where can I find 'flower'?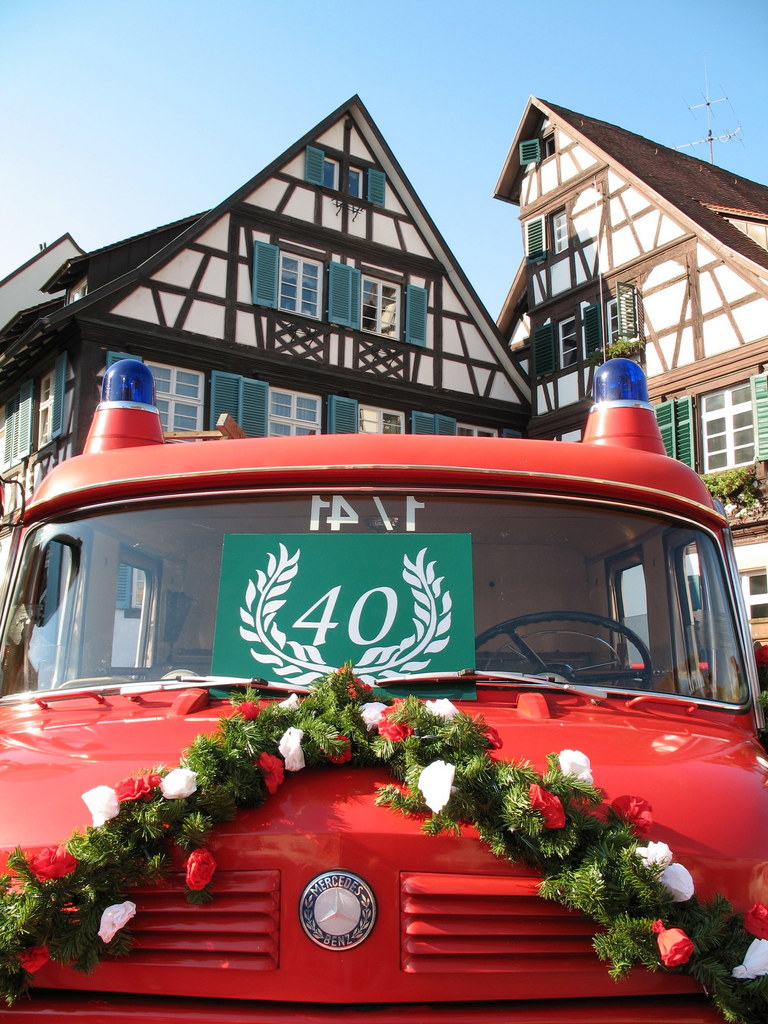
You can find it at crop(13, 949, 52, 975).
